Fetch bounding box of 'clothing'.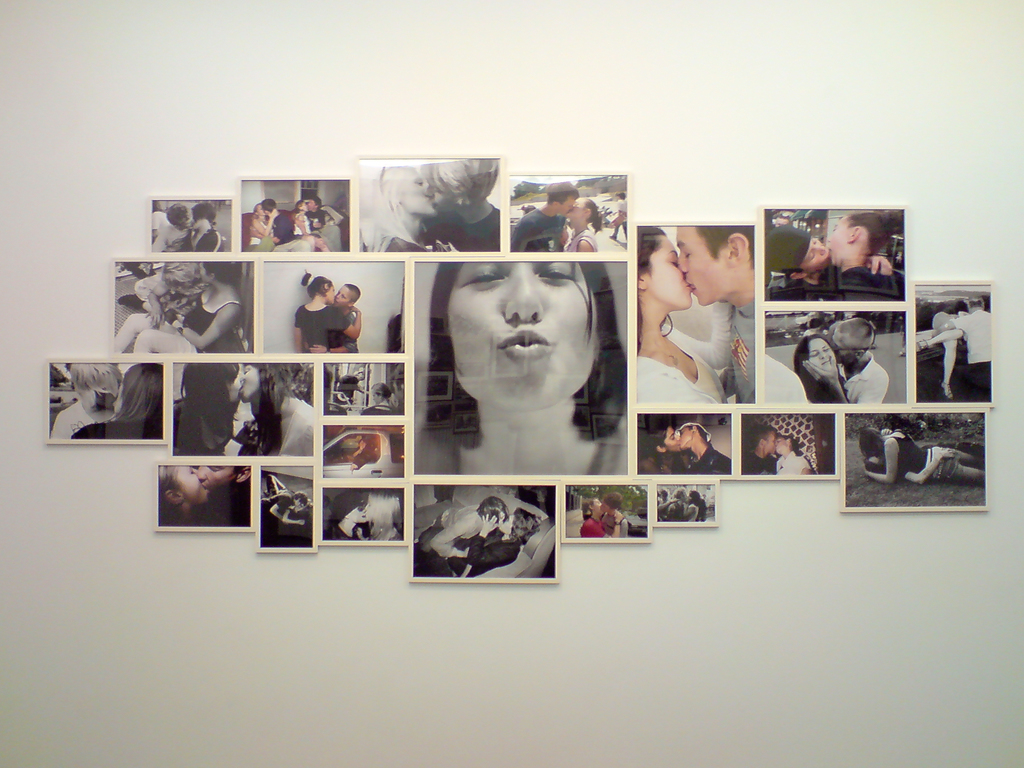
Bbox: rect(600, 506, 627, 534).
